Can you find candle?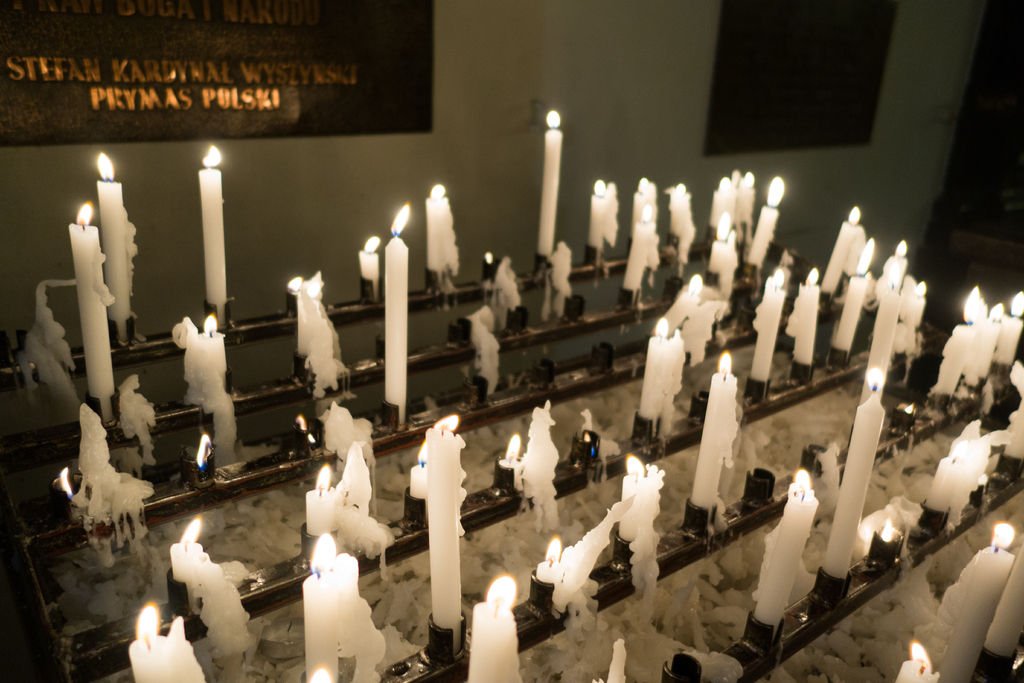
Yes, bounding box: rect(666, 180, 701, 261).
